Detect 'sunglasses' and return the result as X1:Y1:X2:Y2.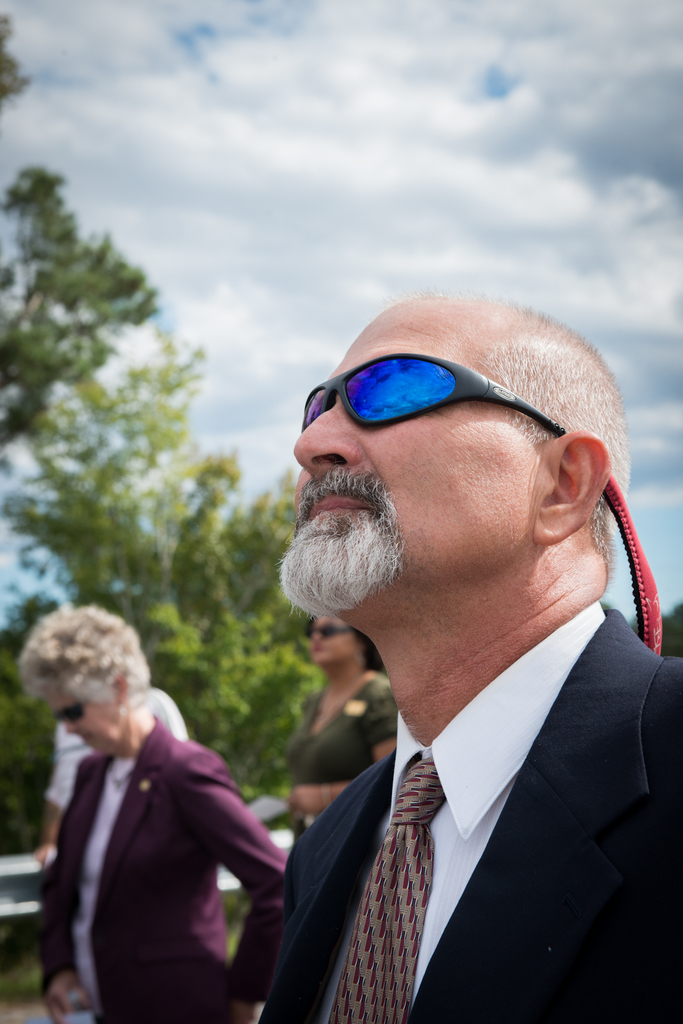
302:350:563:438.
